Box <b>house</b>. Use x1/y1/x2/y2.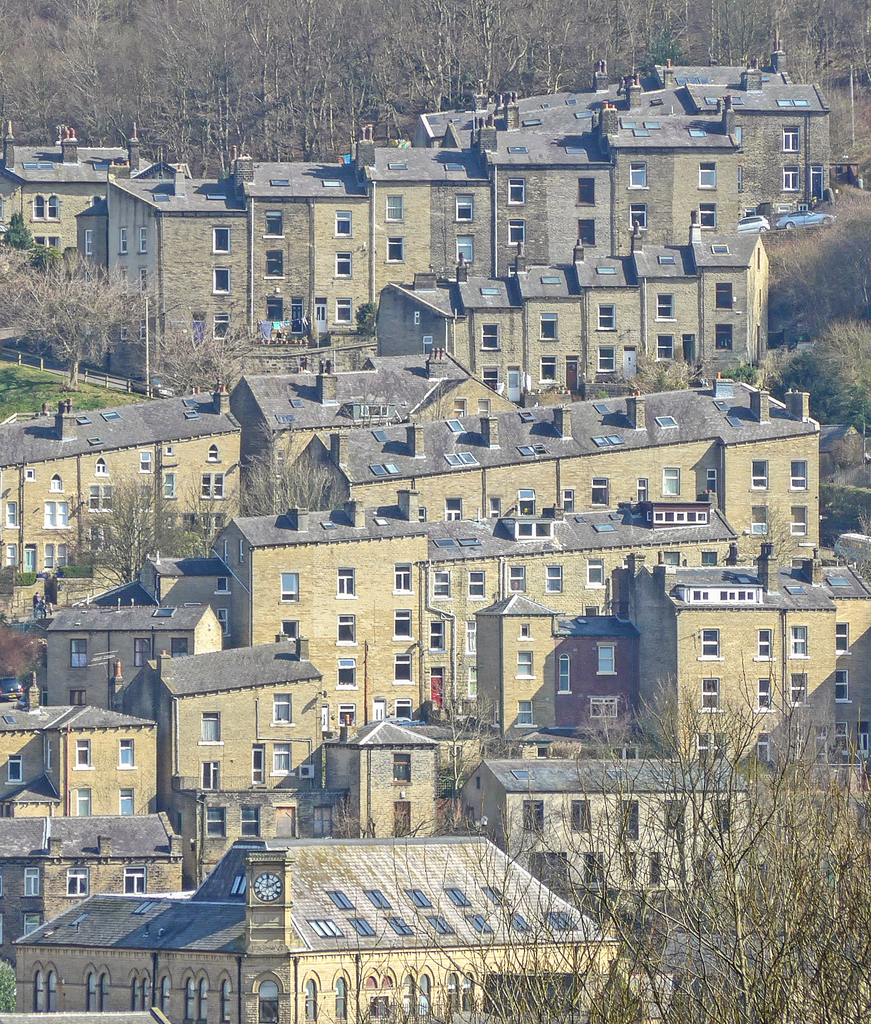
58/93/835/387.
